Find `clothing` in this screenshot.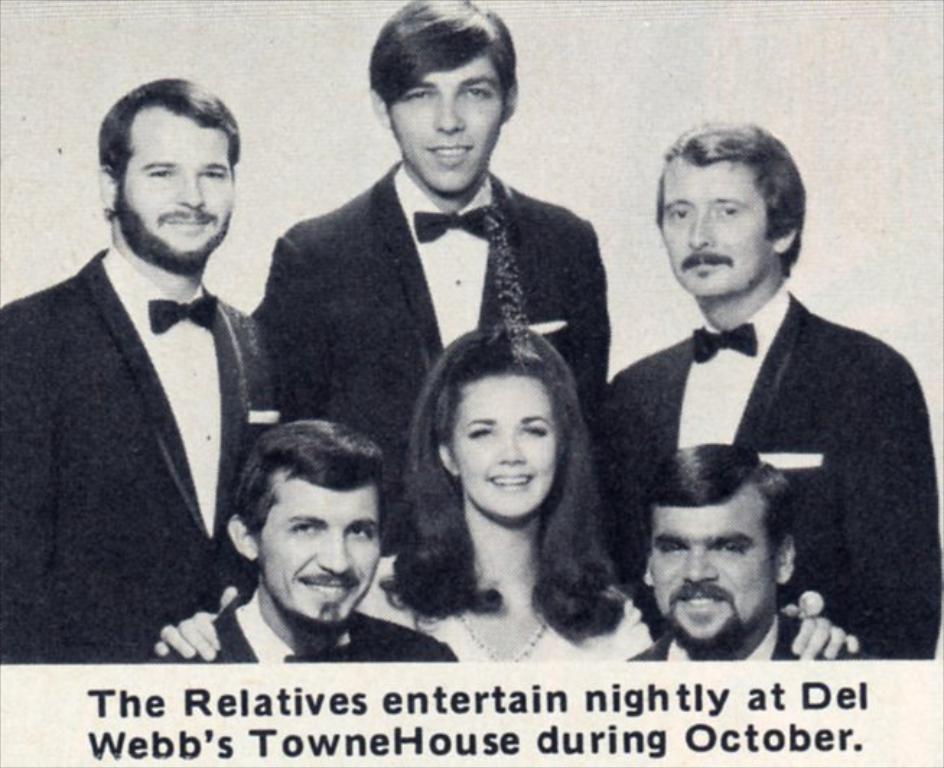
The bounding box for `clothing` is bbox=(1, 244, 283, 664).
